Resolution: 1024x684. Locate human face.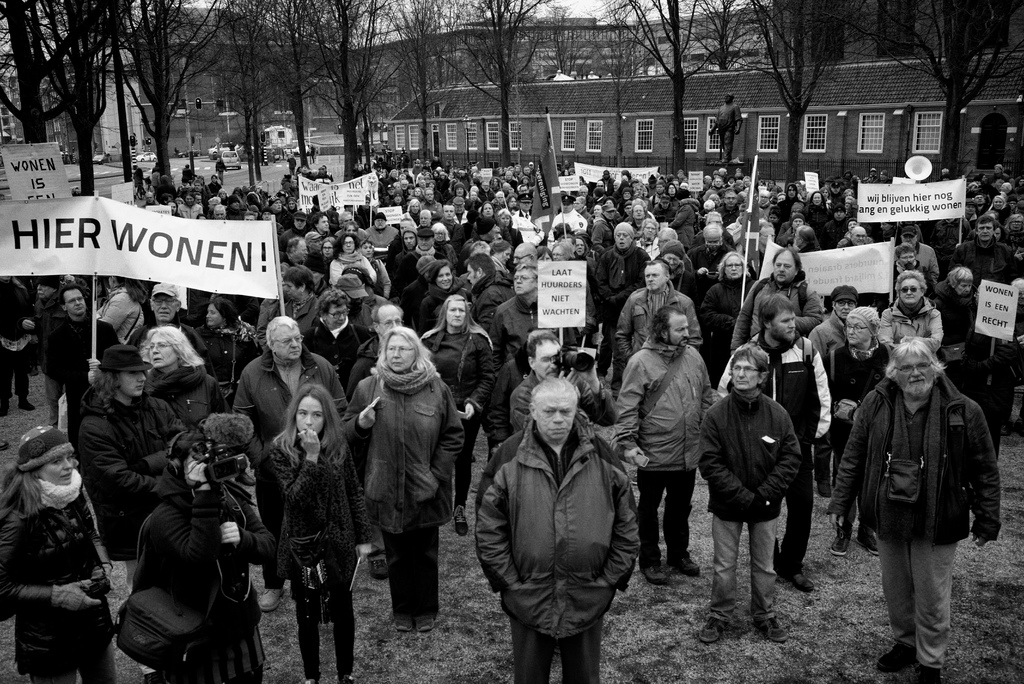
box=[852, 229, 865, 244].
